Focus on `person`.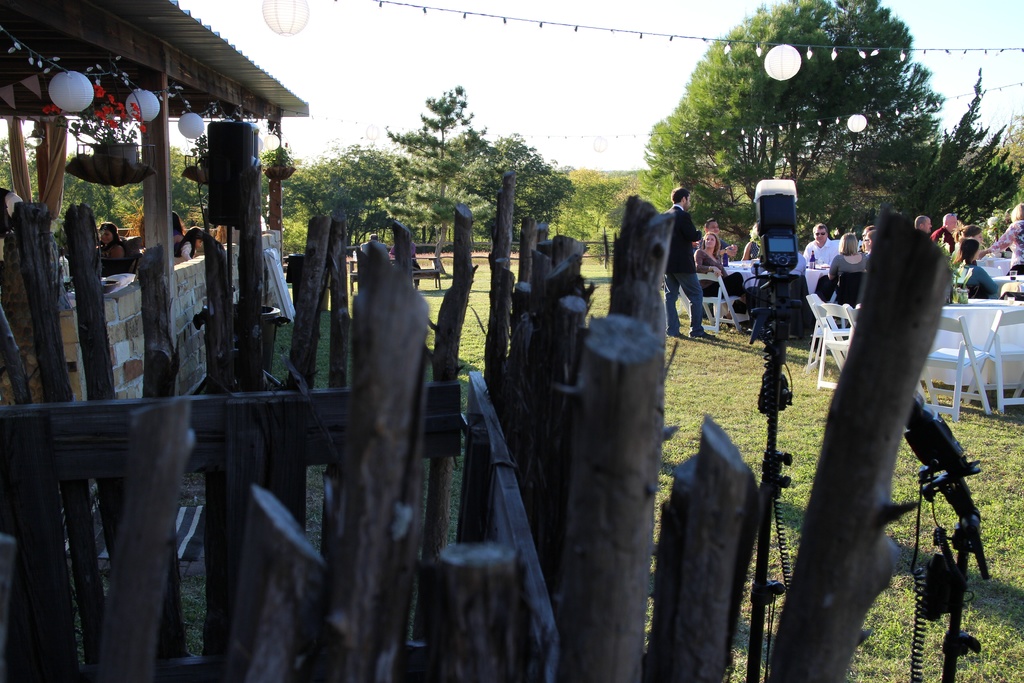
Focused at select_region(102, 224, 127, 277).
